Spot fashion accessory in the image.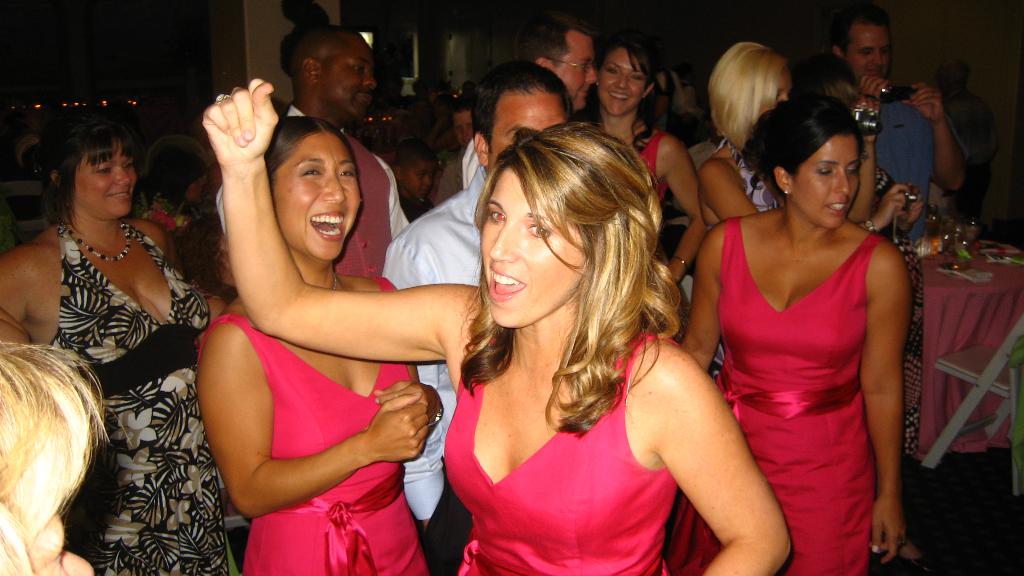
fashion accessory found at l=63, t=221, r=133, b=263.
